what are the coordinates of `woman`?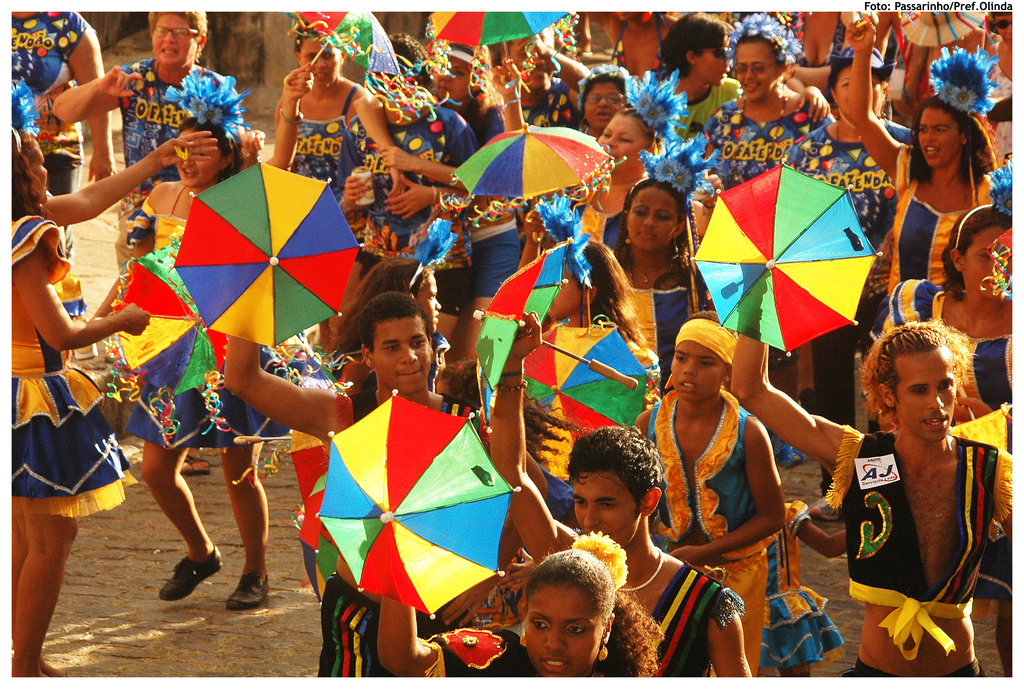
(884,209,1017,678).
